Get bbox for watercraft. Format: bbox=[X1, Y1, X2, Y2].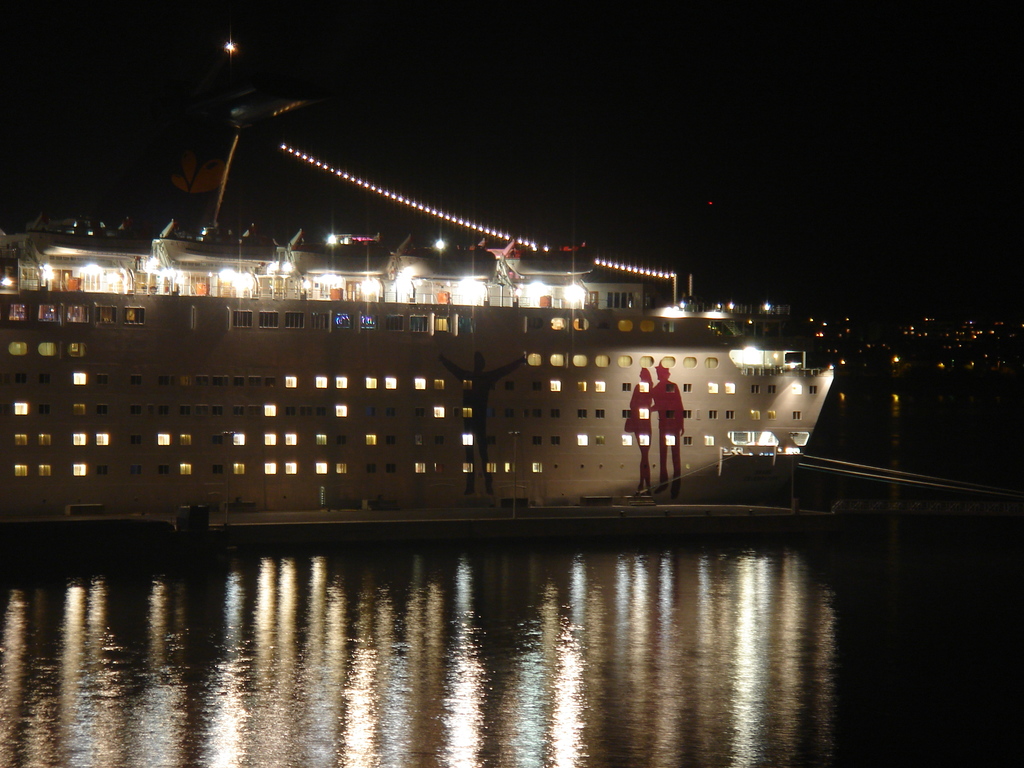
bbox=[49, 212, 871, 515].
